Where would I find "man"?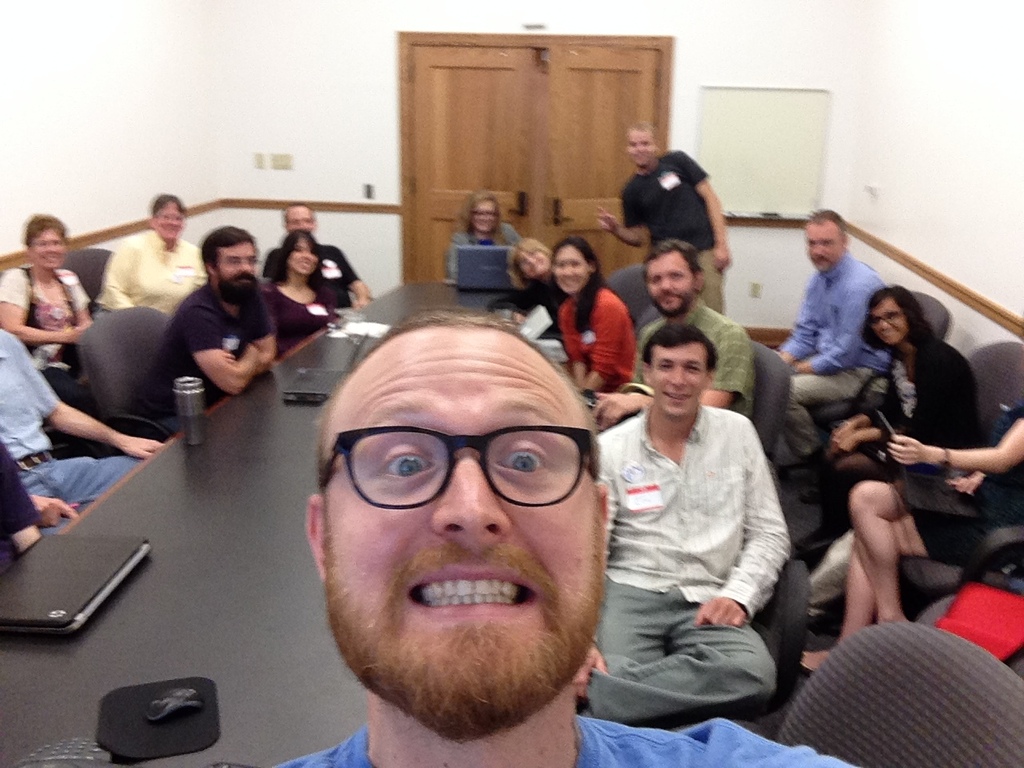
At bbox=(0, 330, 165, 526).
